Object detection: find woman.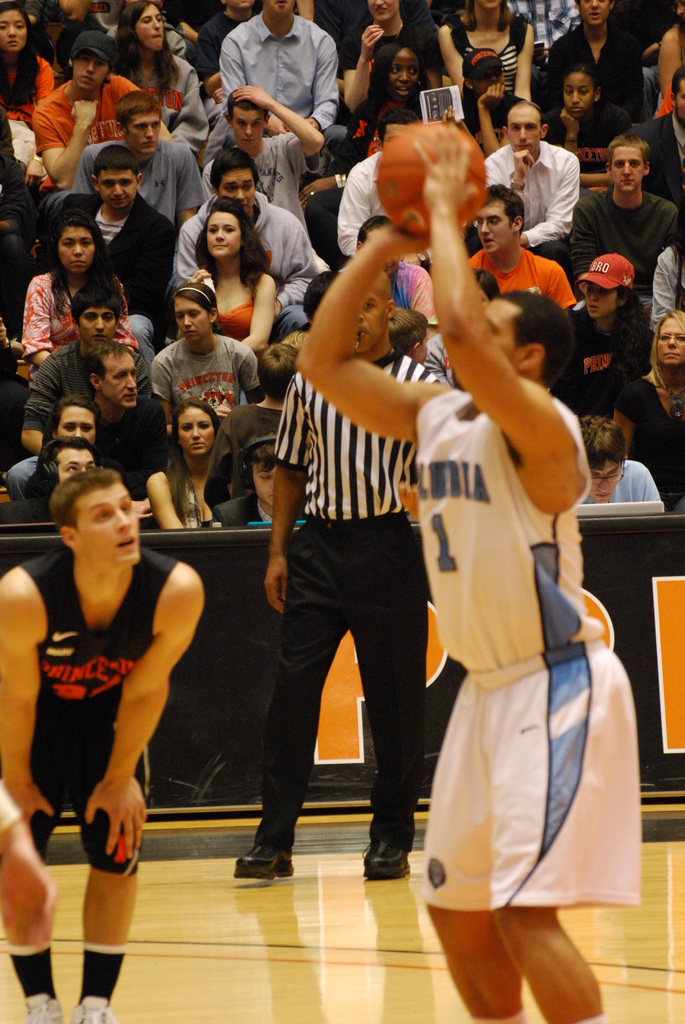
left=454, top=45, right=521, bottom=152.
